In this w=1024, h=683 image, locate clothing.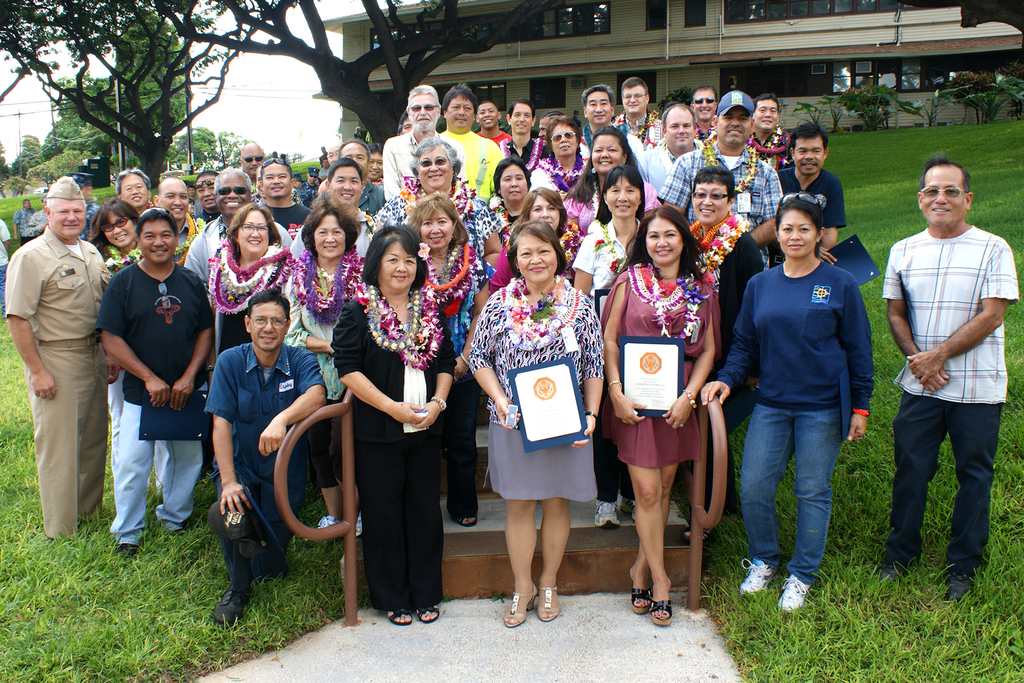
Bounding box: region(99, 263, 232, 547).
